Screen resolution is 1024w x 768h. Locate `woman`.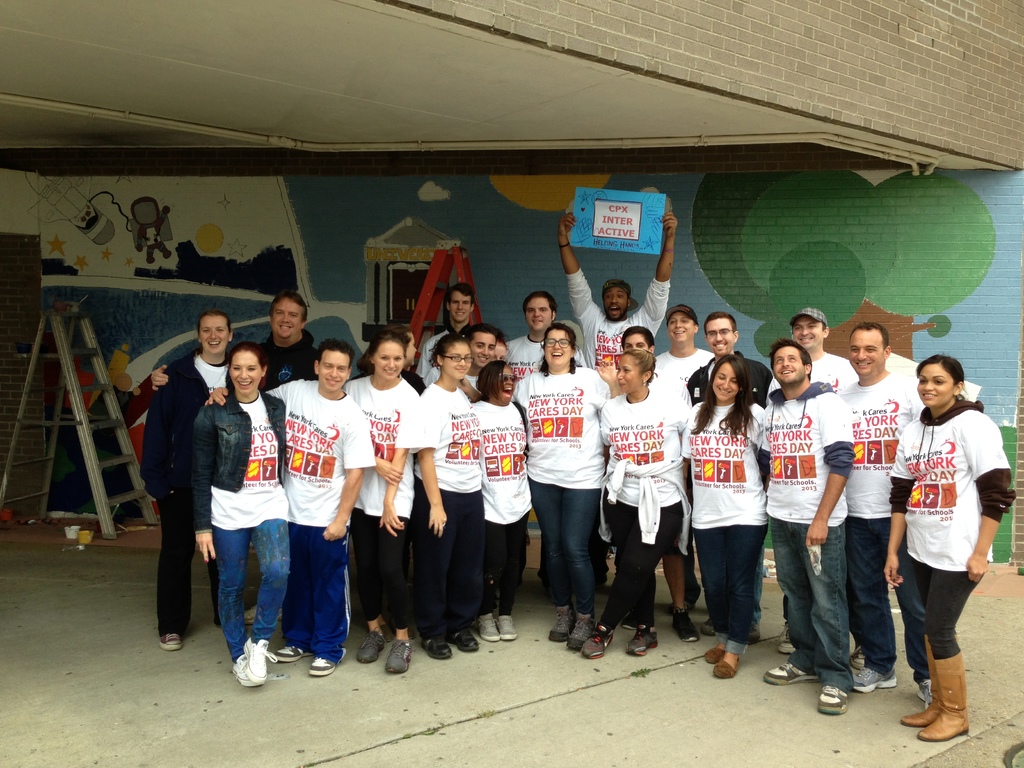
<box>591,348,689,656</box>.
